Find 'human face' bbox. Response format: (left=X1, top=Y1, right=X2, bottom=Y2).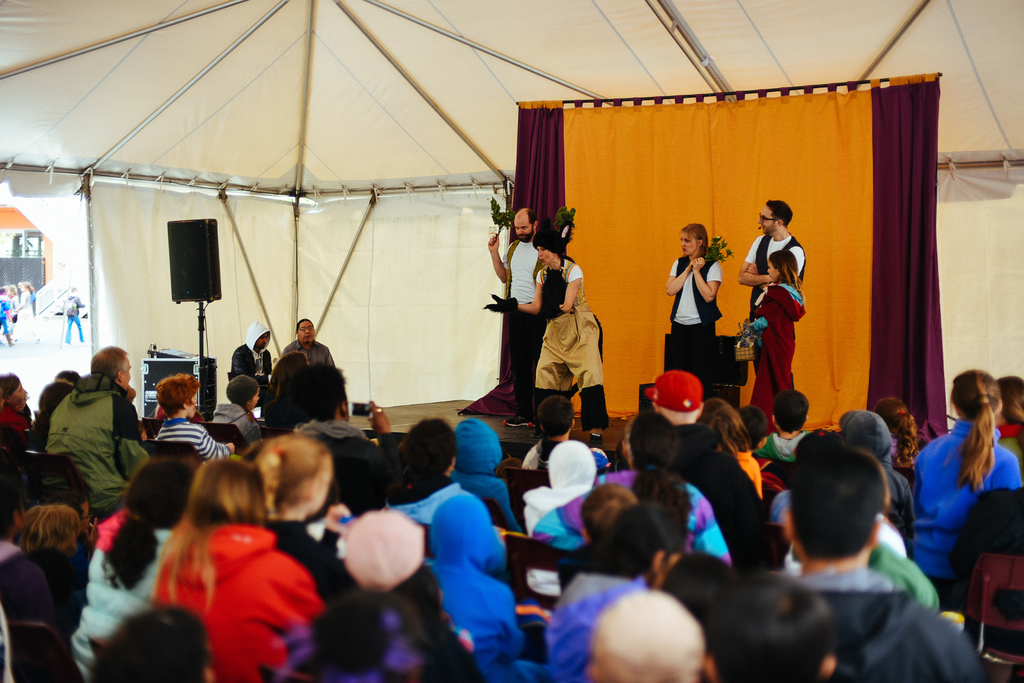
(left=256, top=332, right=271, bottom=351).
